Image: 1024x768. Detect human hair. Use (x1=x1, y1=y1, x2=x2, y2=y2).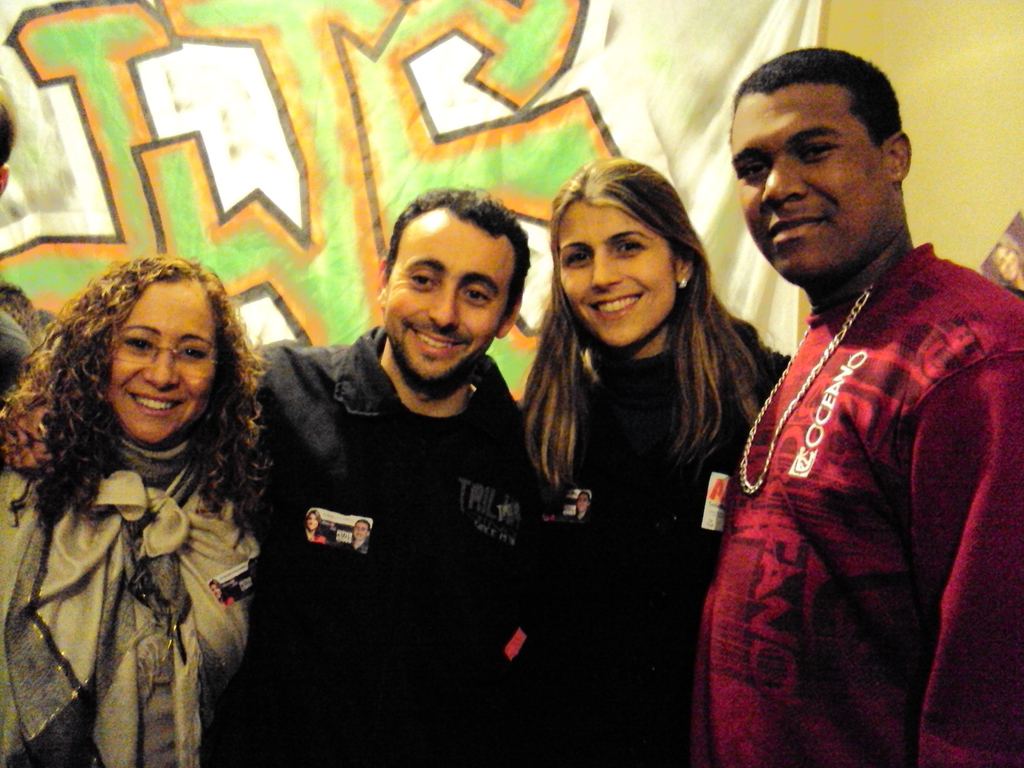
(x1=385, y1=184, x2=529, y2=311).
